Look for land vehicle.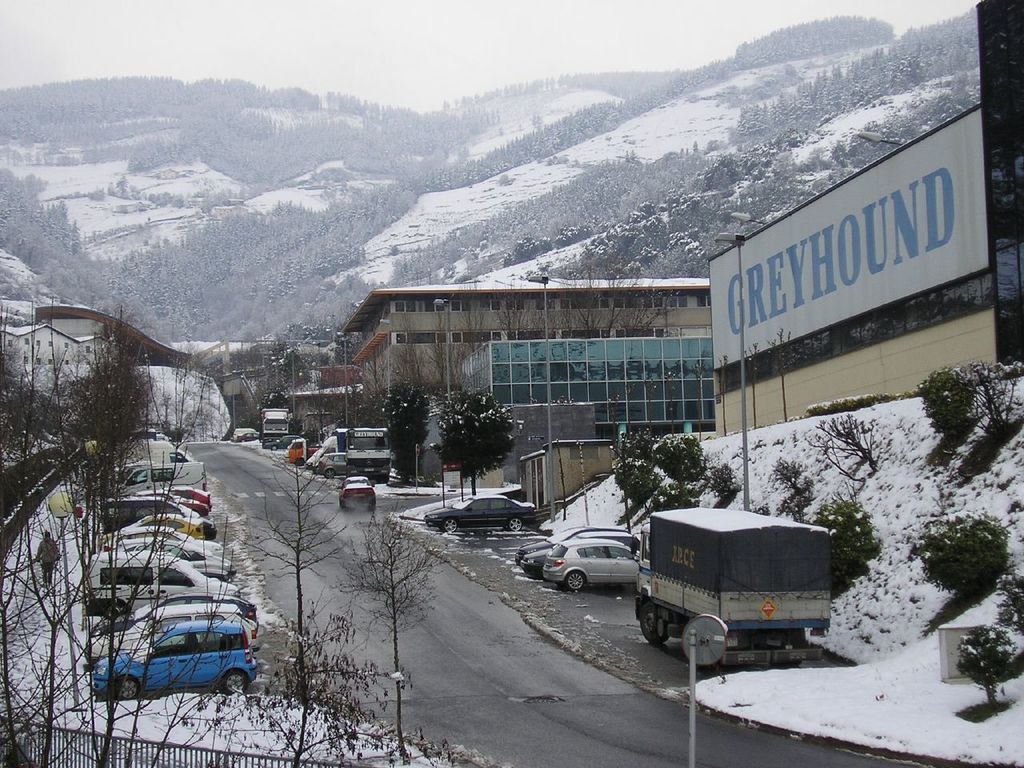
Found: 81, 618, 257, 694.
